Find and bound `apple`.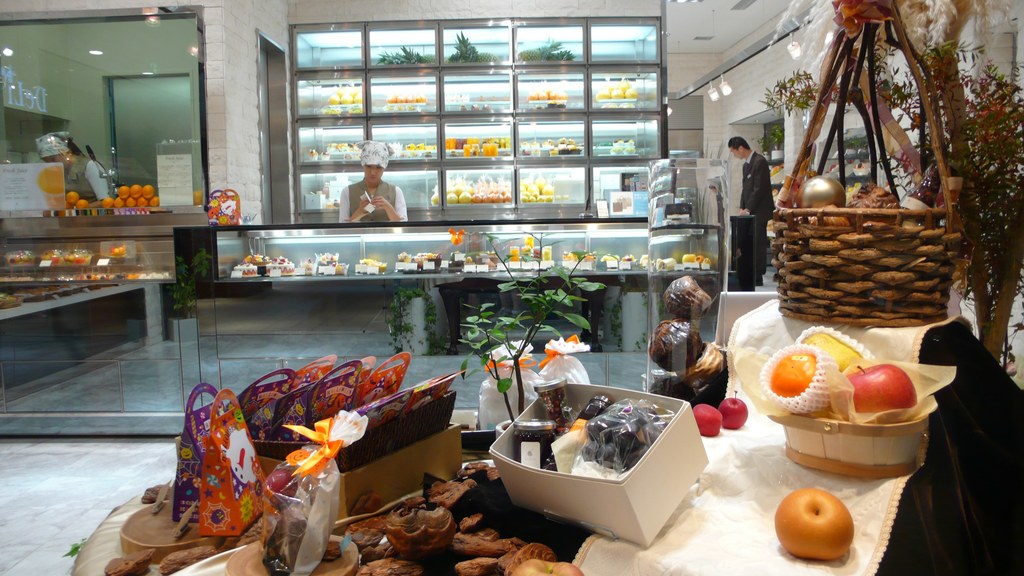
Bound: Rect(717, 390, 748, 429).
